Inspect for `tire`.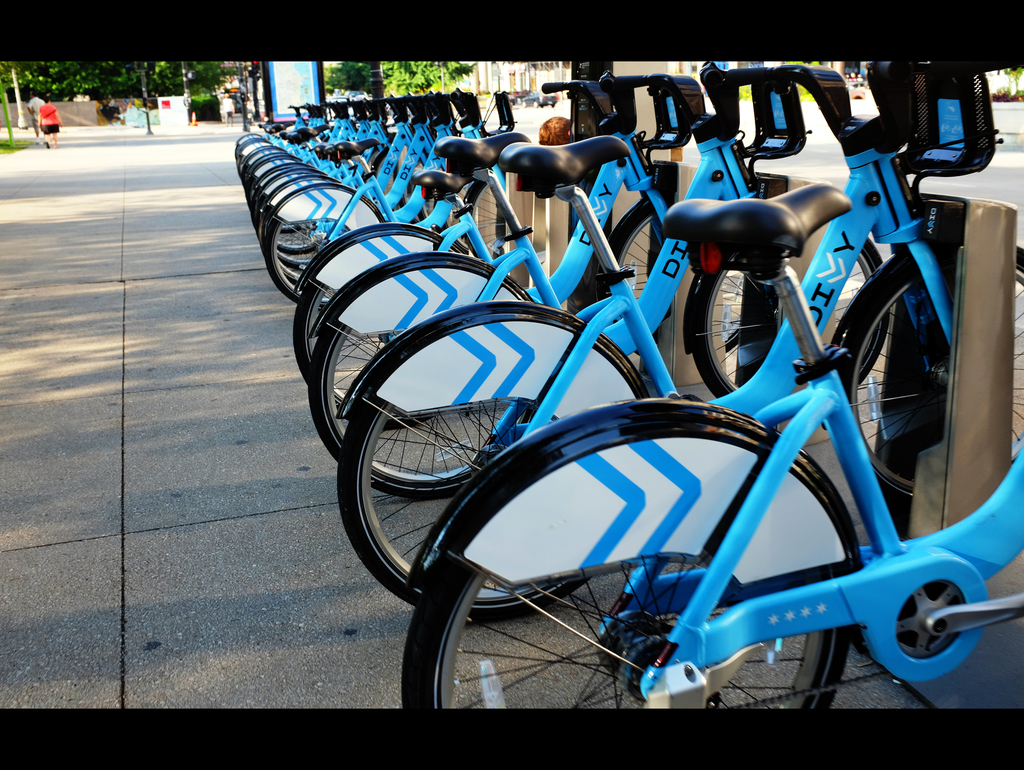
Inspection: (838, 255, 1023, 503).
